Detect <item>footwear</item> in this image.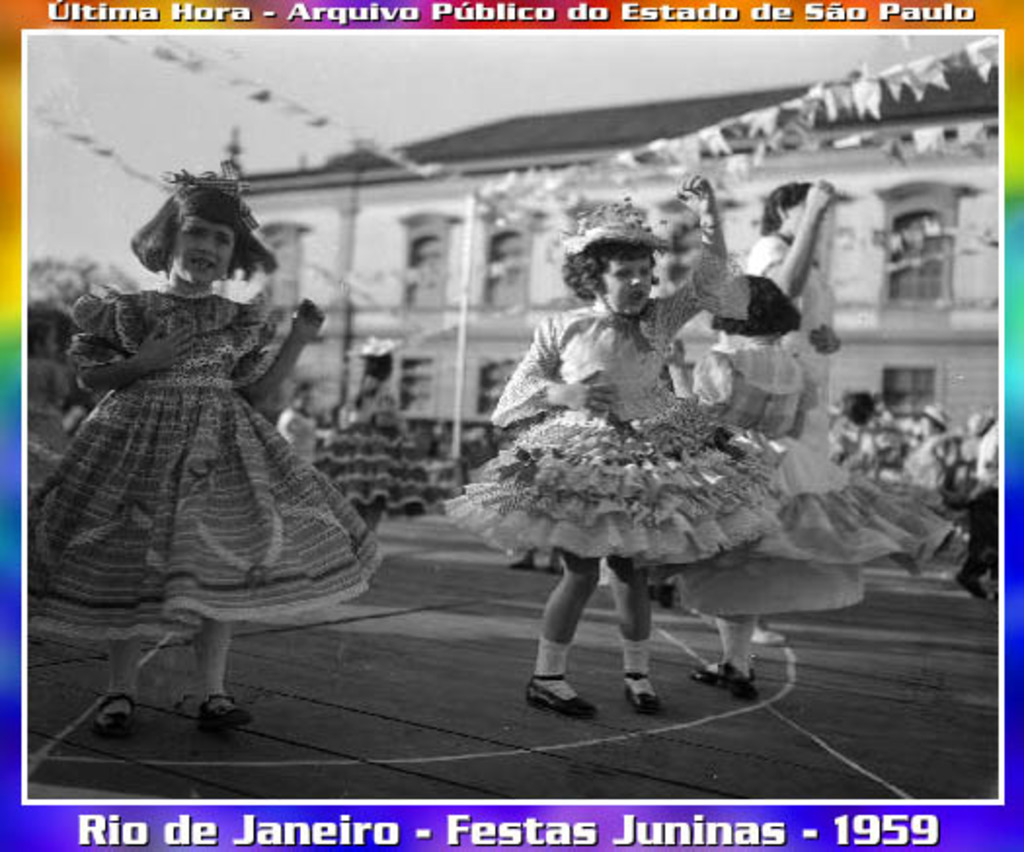
Detection: (left=189, top=692, right=257, bottom=737).
